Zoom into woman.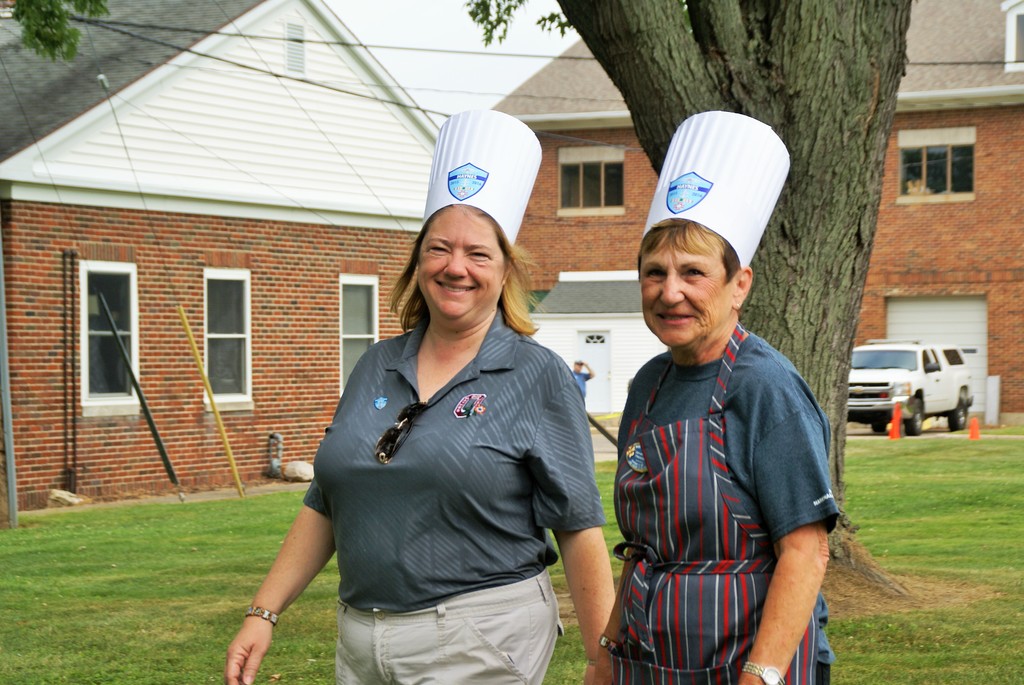
Zoom target: bbox(262, 191, 601, 682).
